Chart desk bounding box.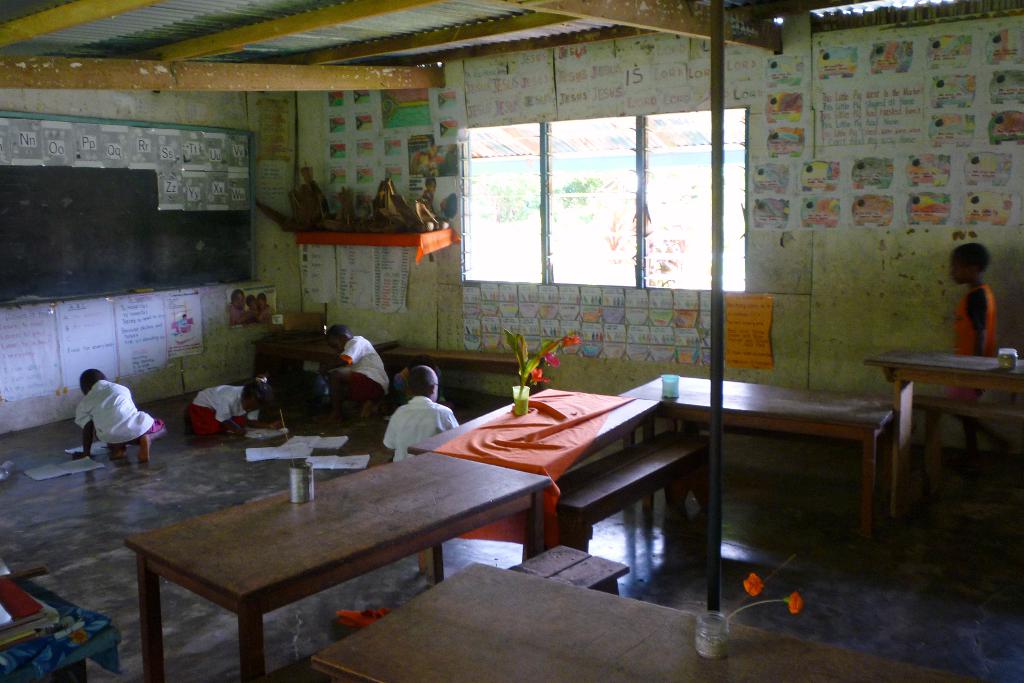
Charted: <region>124, 452, 551, 682</region>.
